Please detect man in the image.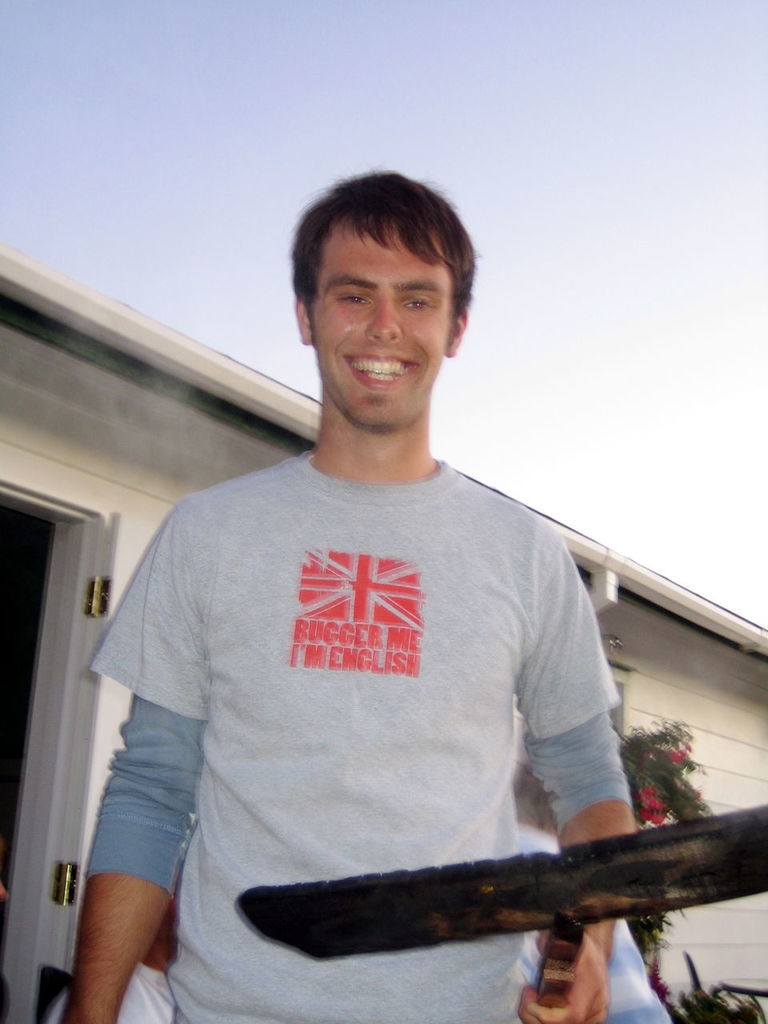
94 172 658 1011.
